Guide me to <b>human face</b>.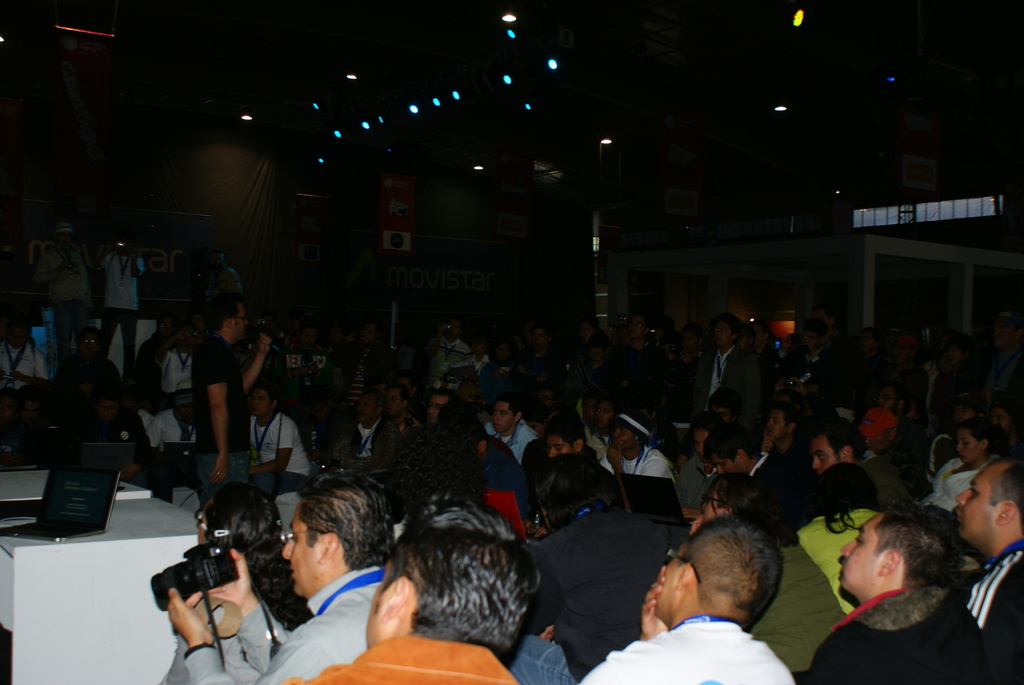
Guidance: left=276, top=503, right=318, bottom=593.
